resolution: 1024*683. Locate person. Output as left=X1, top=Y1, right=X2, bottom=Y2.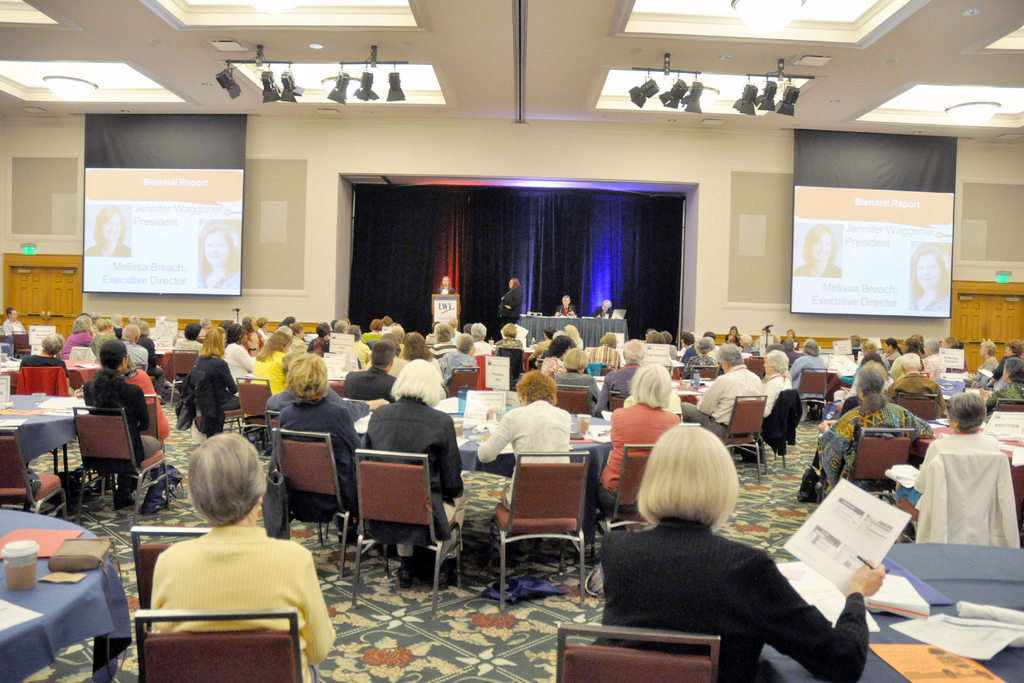
left=84, top=203, right=131, bottom=254.
